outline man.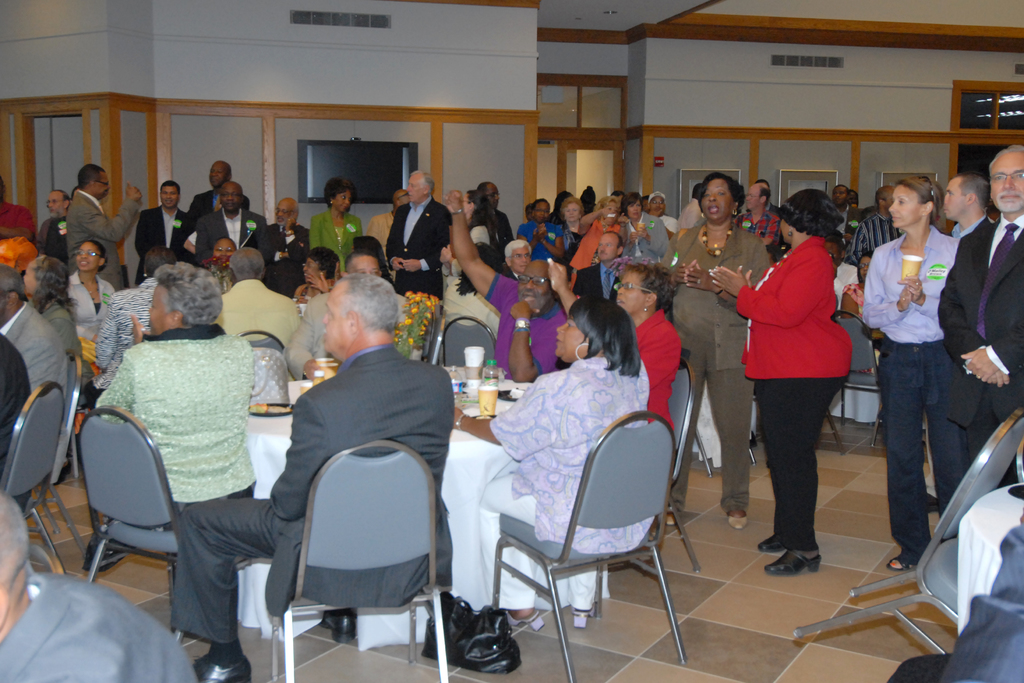
Outline: [x1=856, y1=185, x2=906, y2=255].
